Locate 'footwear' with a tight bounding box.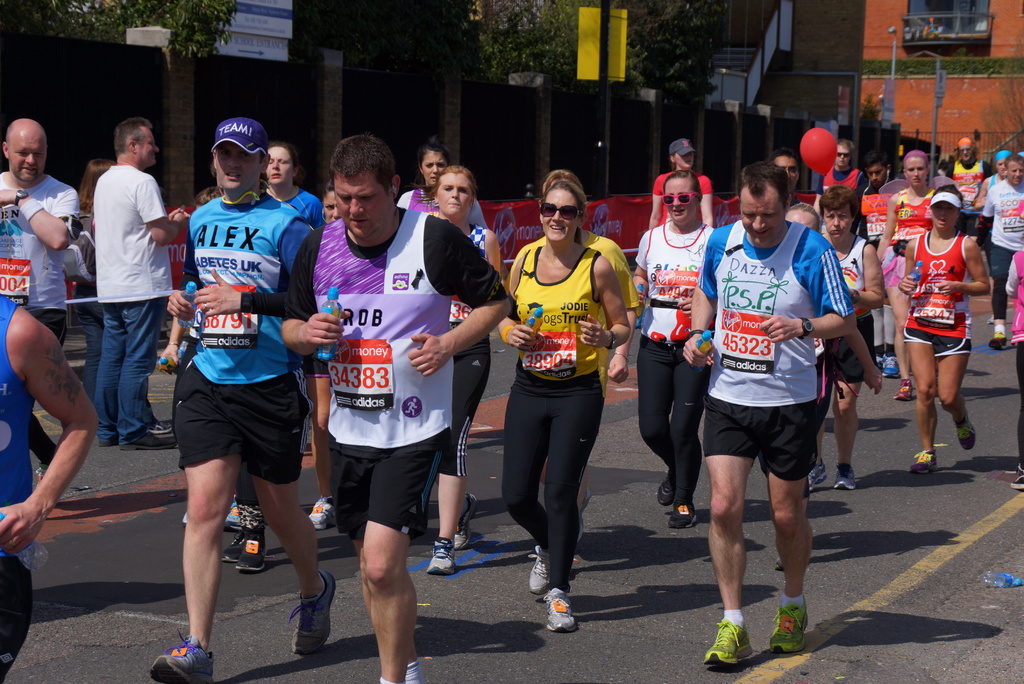
left=451, top=496, right=485, bottom=552.
